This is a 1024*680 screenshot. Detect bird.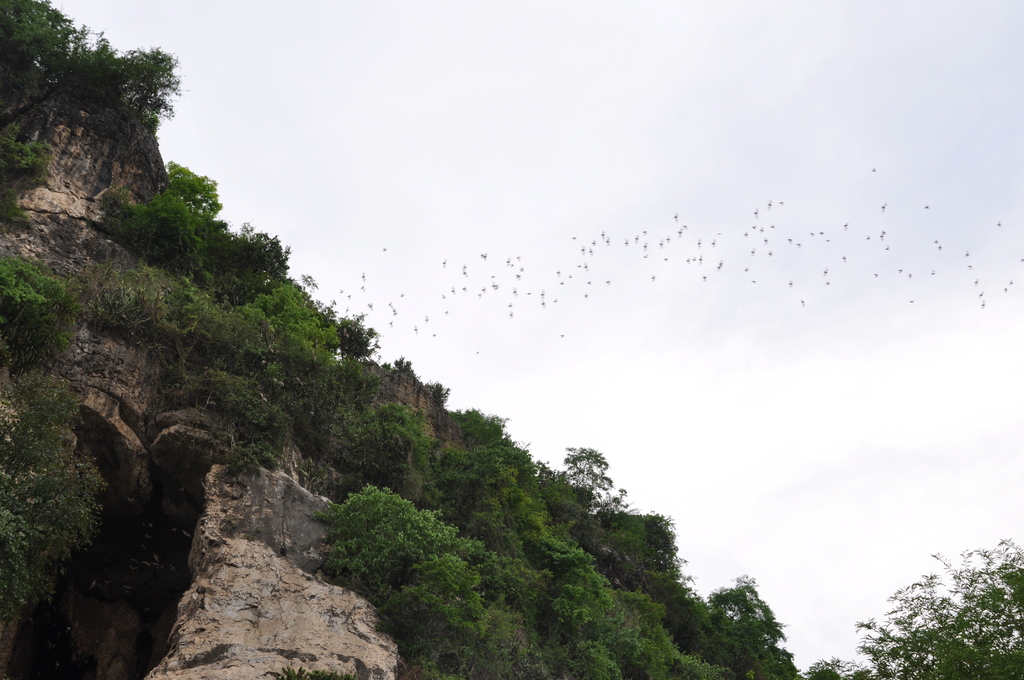
(870,167,874,174).
